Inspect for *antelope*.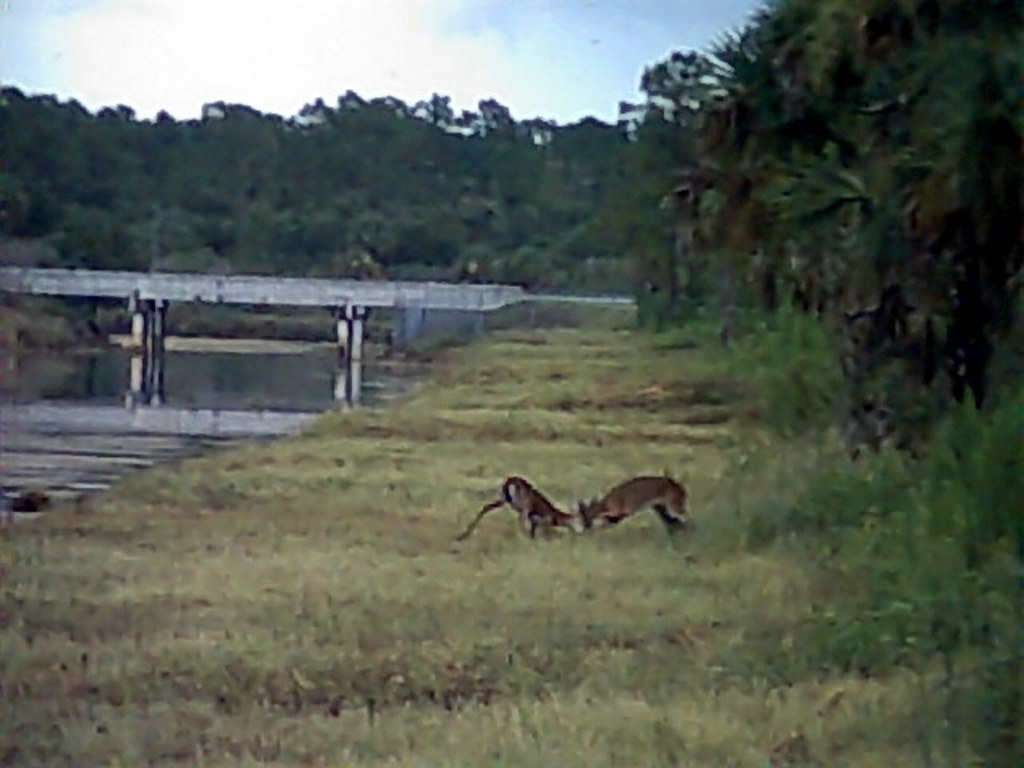
Inspection: region(579, 477, 690, 538).
